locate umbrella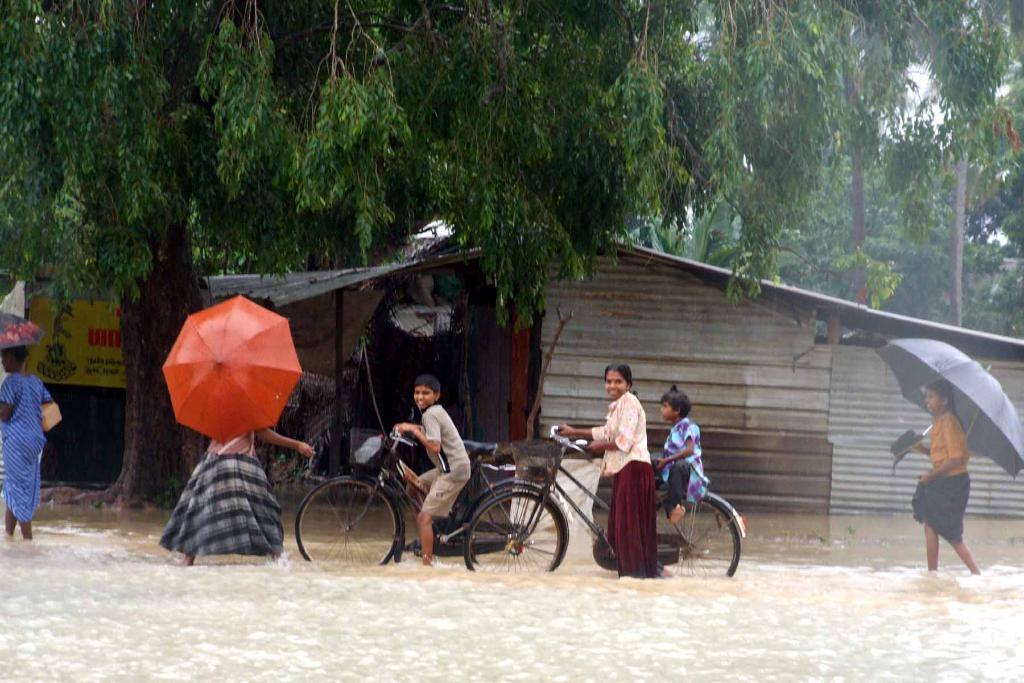
l=161, t=292, r=307, b=452
